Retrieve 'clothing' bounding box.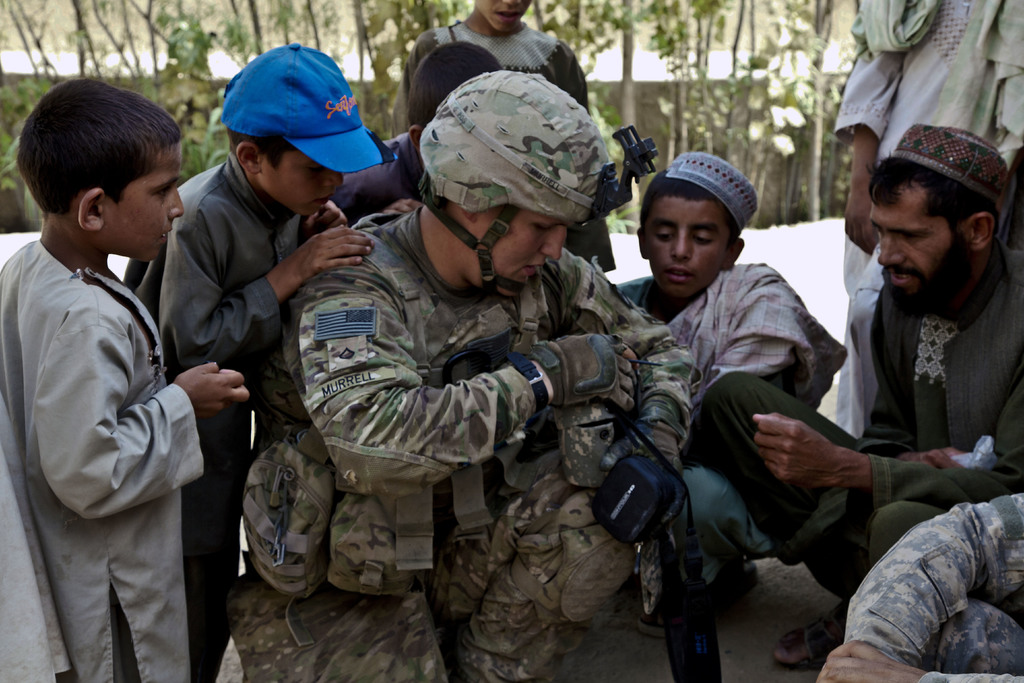
Bounding box: 118 140 332 654.
